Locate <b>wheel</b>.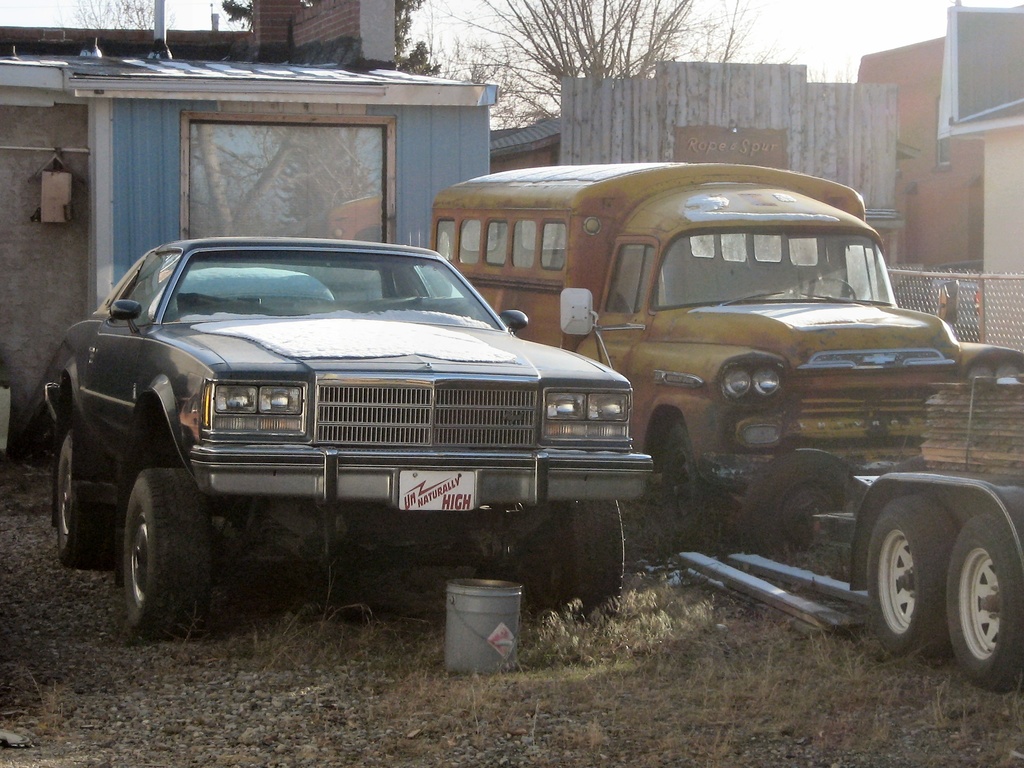
Bounding box: <region>745, 447, 853, 557</region>.
